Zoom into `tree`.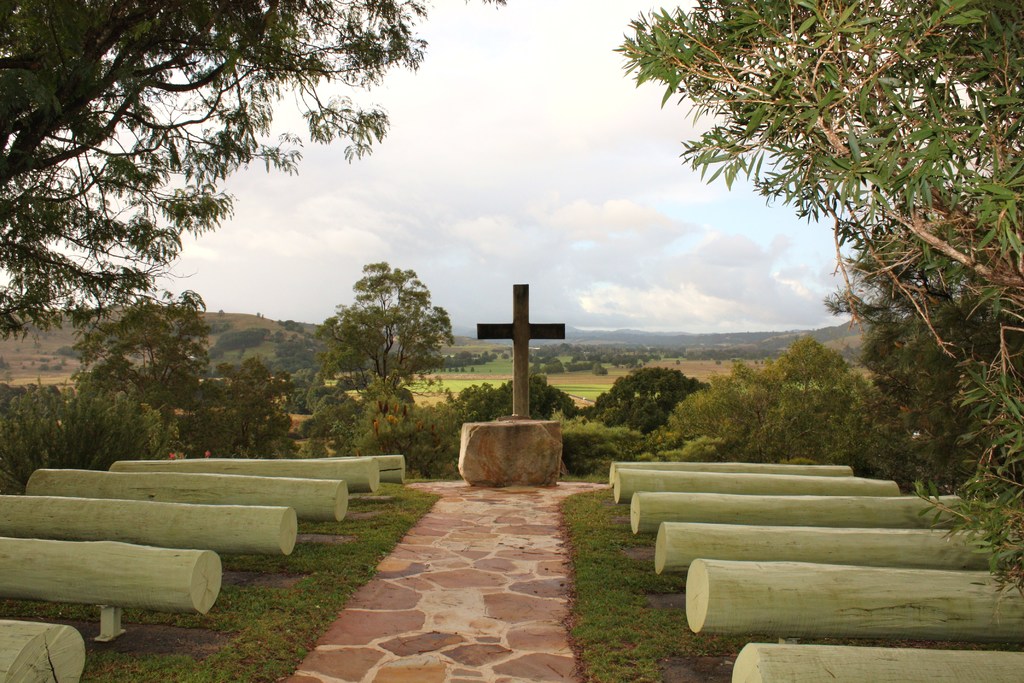
Zoom target: {"left": 295, "top": 255, "right": 460, "bottom": 444}.
